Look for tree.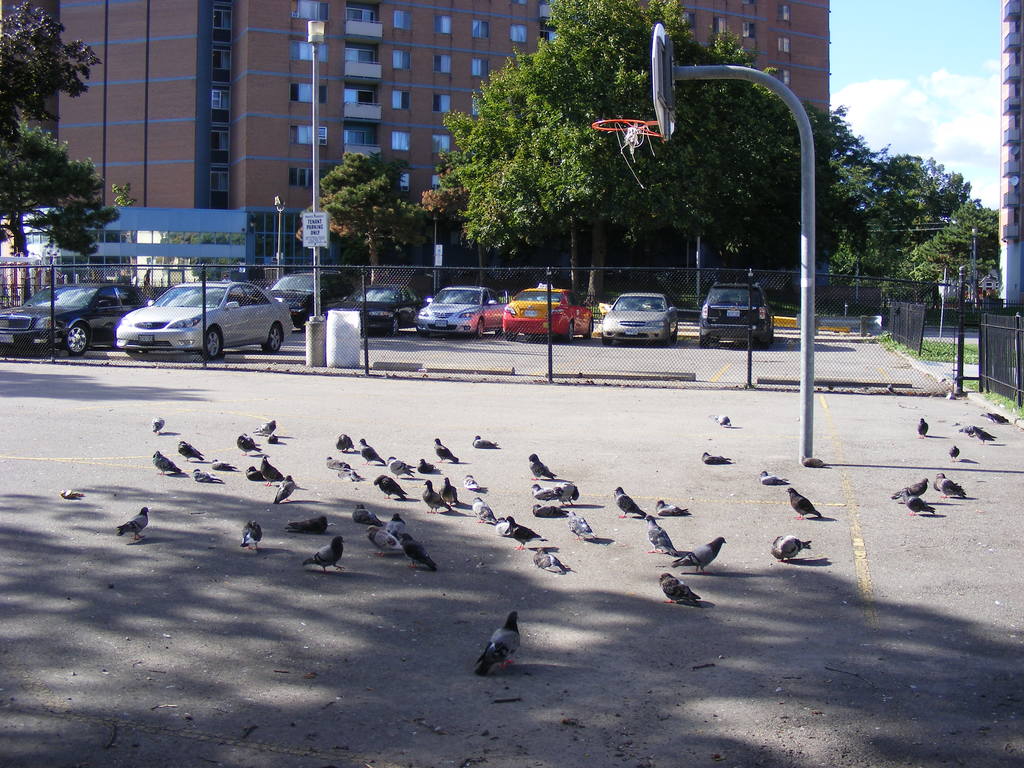
Found: select_region(794, 103, 871, 278).
